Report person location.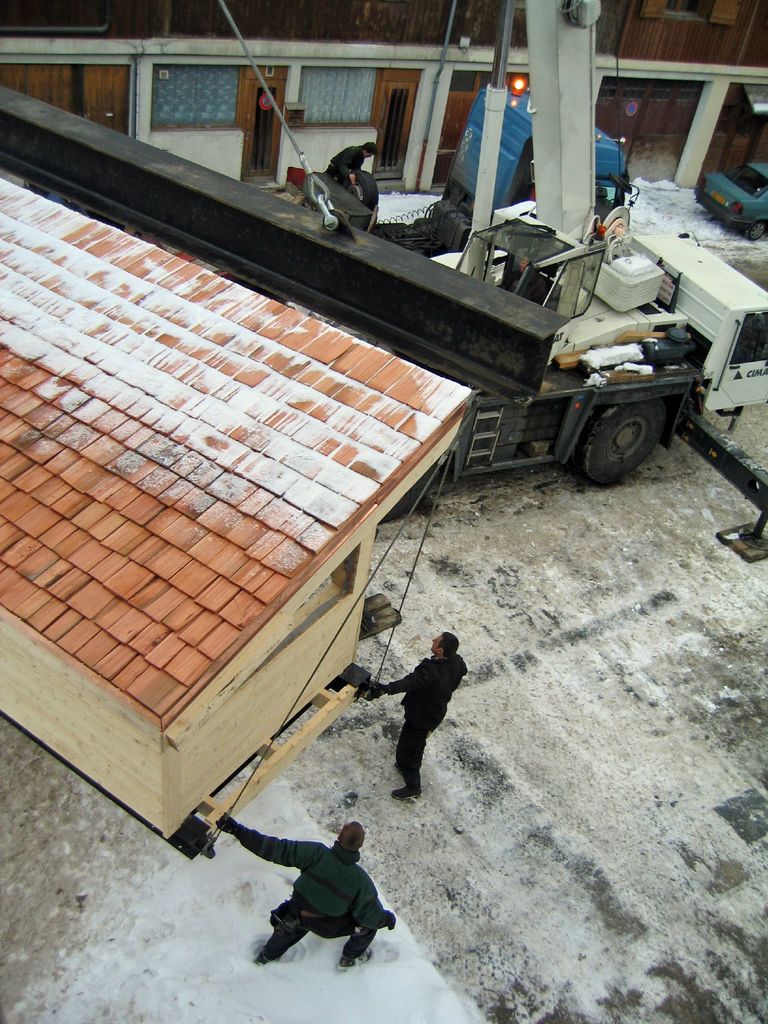
Report: Rect(220, 813, 394, 970).
